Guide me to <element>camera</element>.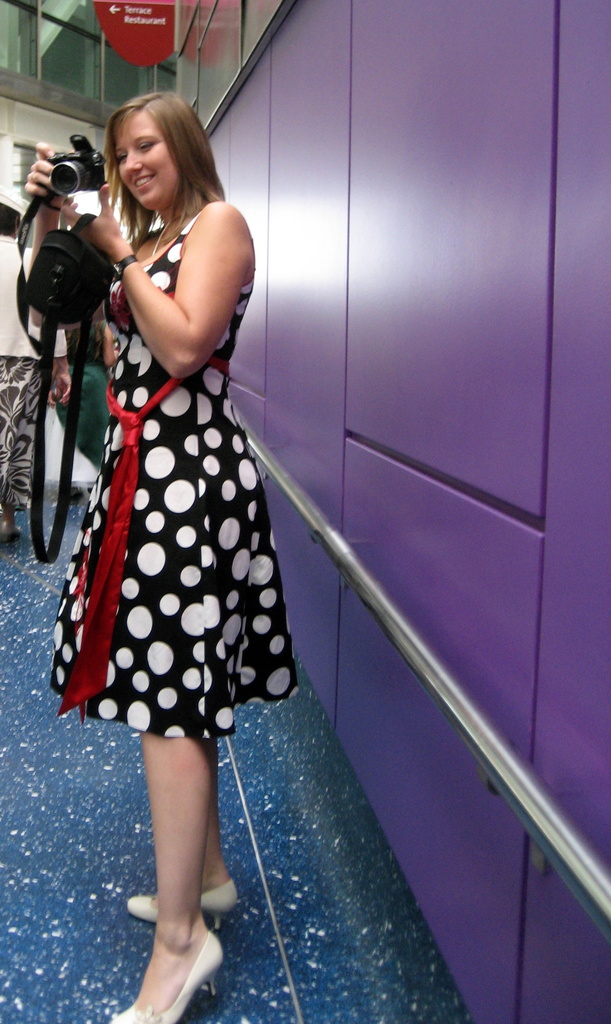
Guidance: box(47, 135, 106, 198).
